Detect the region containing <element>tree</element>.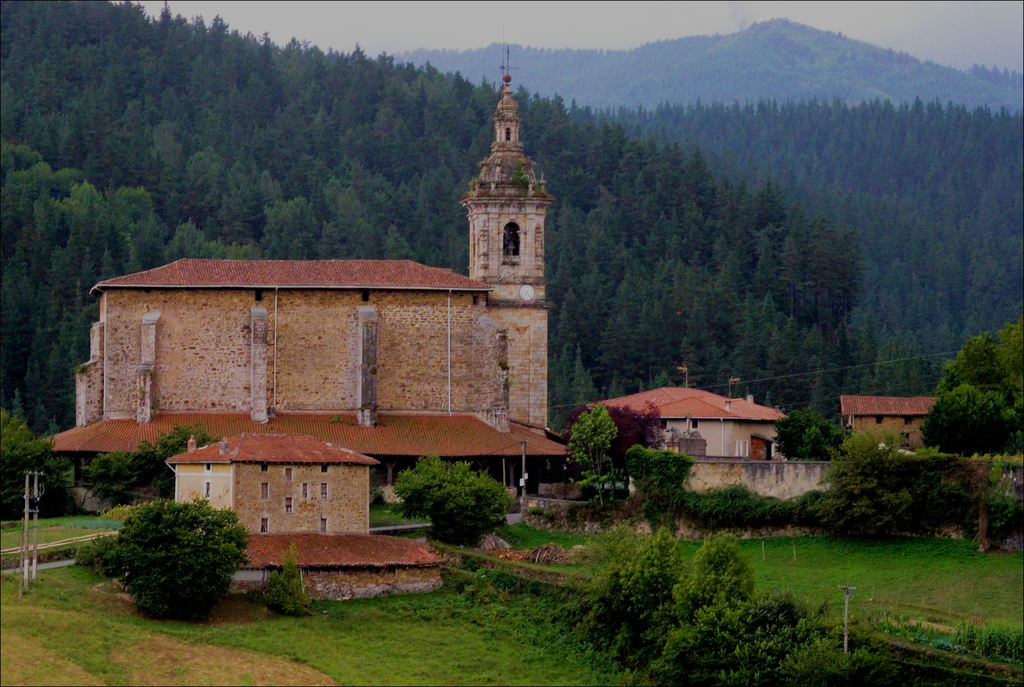
locate(0, 261, 30, 369).
